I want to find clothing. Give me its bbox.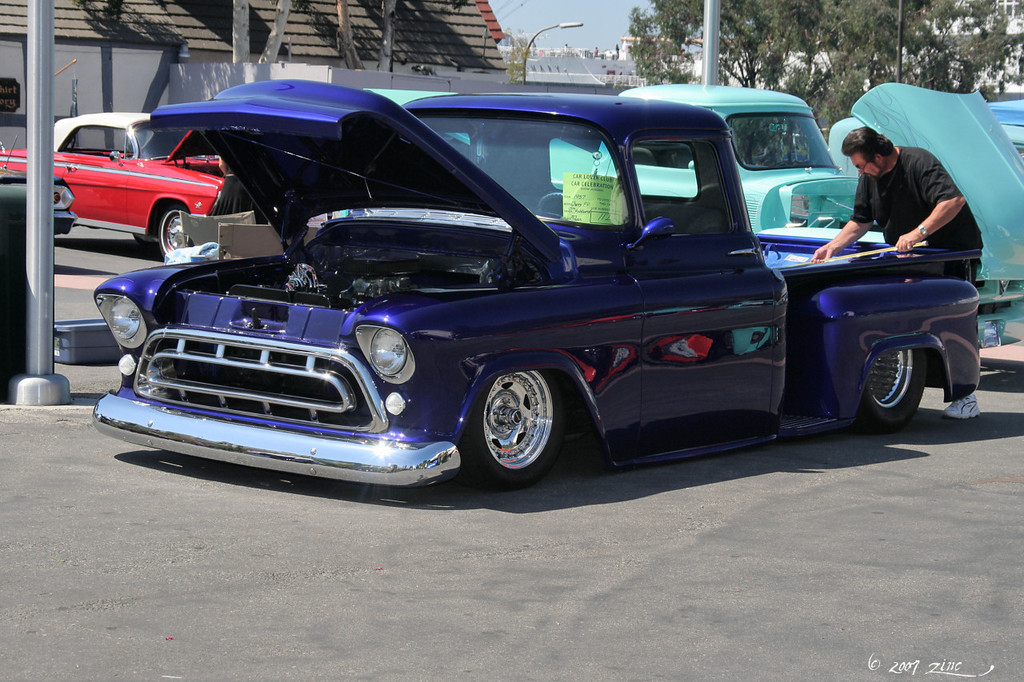
locate(825, 127, 991, 349).
